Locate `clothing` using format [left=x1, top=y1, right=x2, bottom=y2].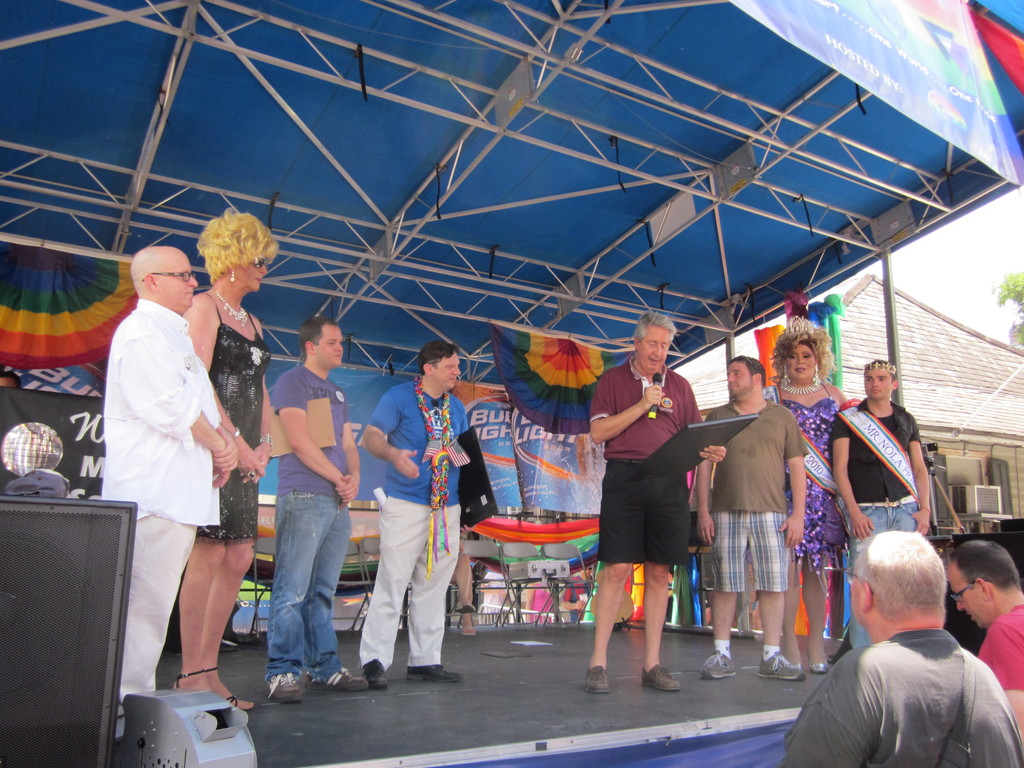
[left=580, top=362, right=708, bottom=569].
